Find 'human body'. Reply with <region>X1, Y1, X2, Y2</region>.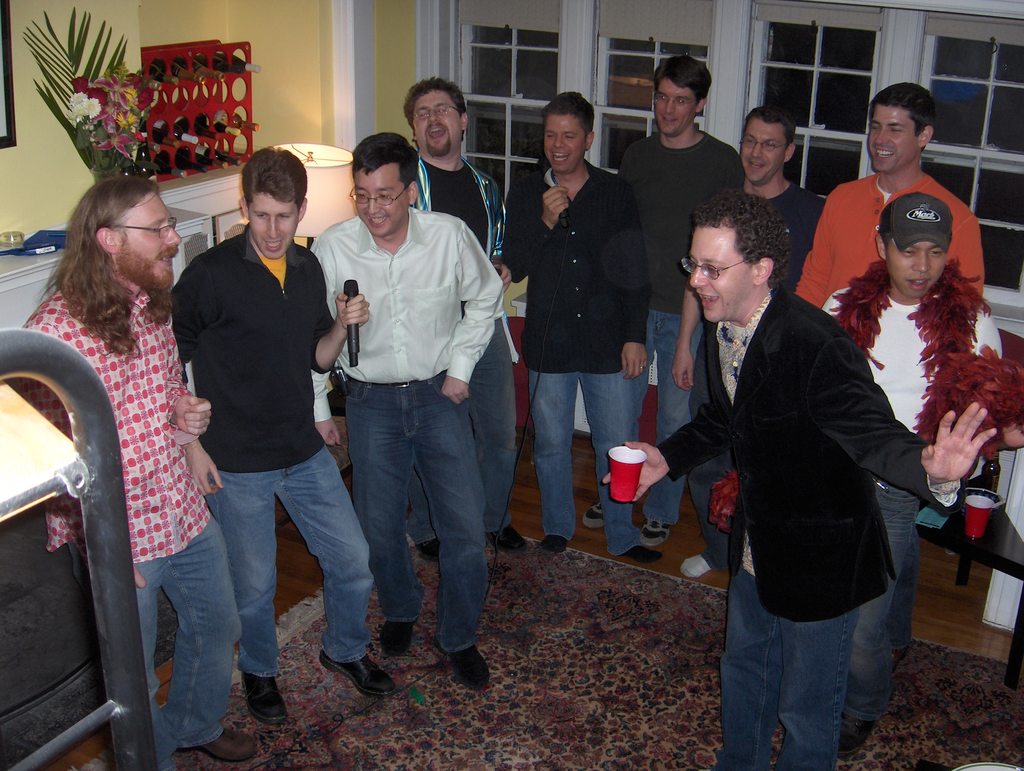
<region>168, 218, 398, 726</region>.
